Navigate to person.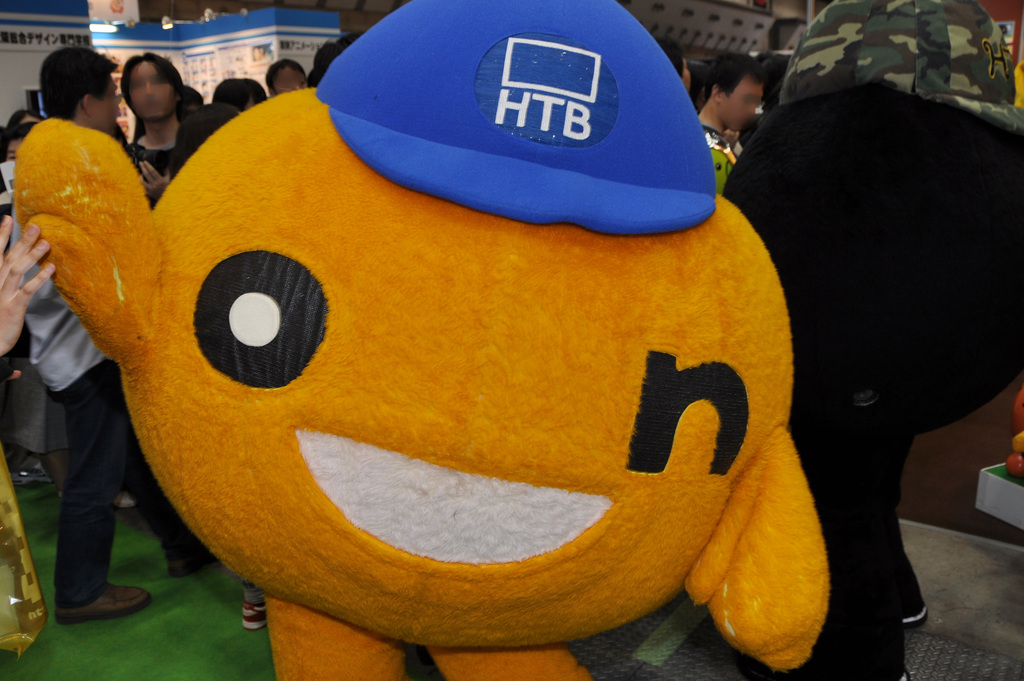
Navigation target: bbox=(3, 43, 239, 652).
